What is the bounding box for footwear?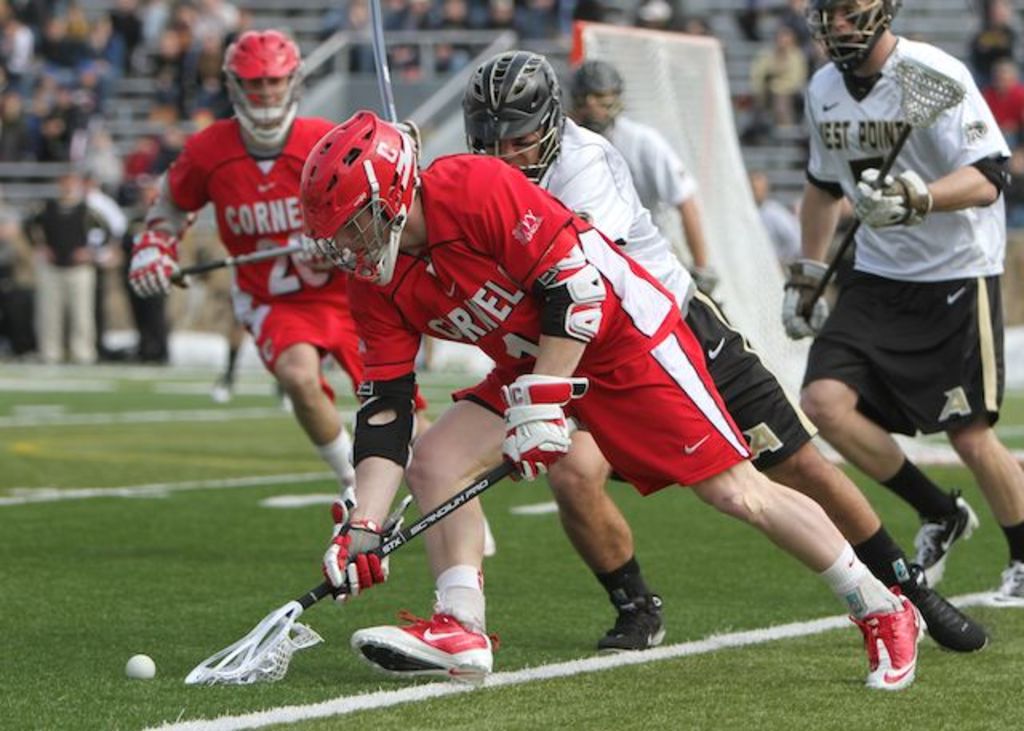
[x1=350, y1=606, x2=498, y2=686].
